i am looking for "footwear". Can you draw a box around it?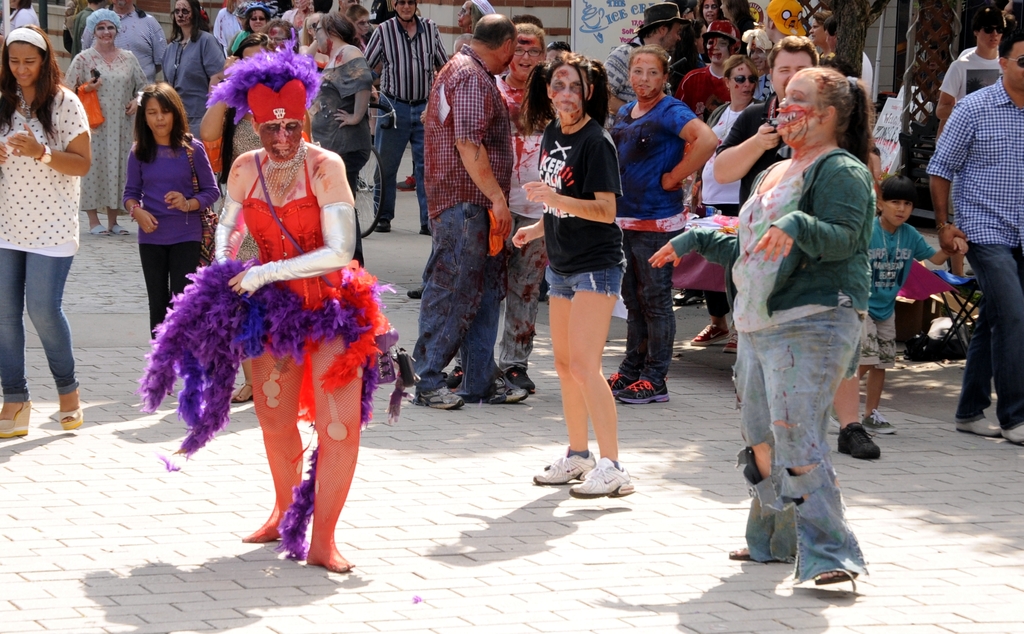
Sure, the bounding box is Rect(0, 399, 30, 440).
